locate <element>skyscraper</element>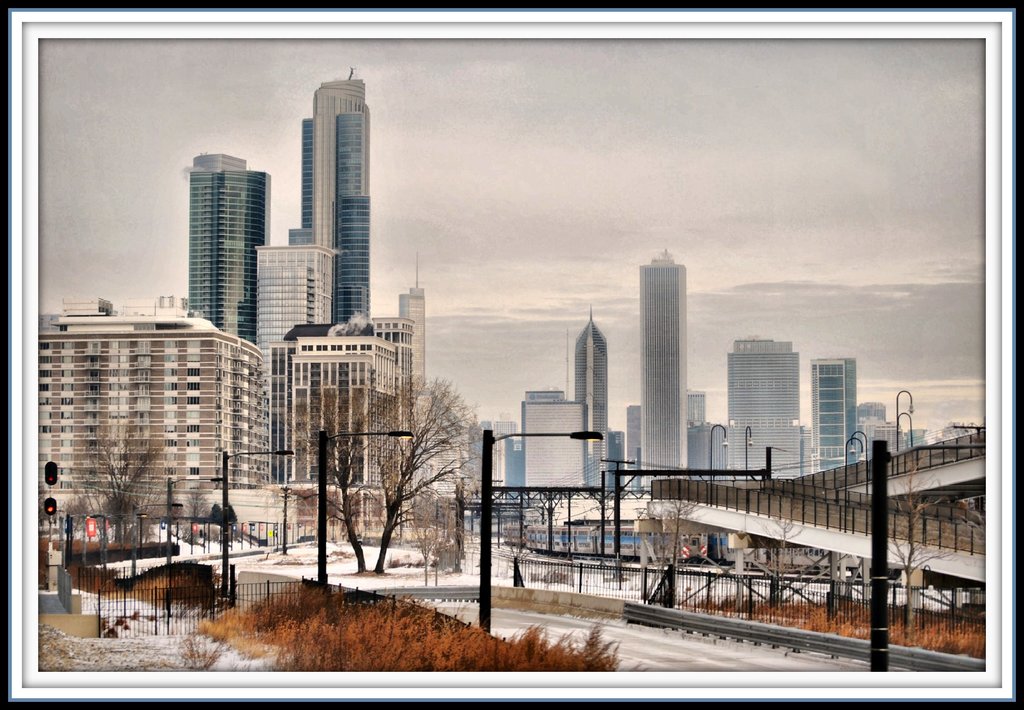
717,334,801,469
